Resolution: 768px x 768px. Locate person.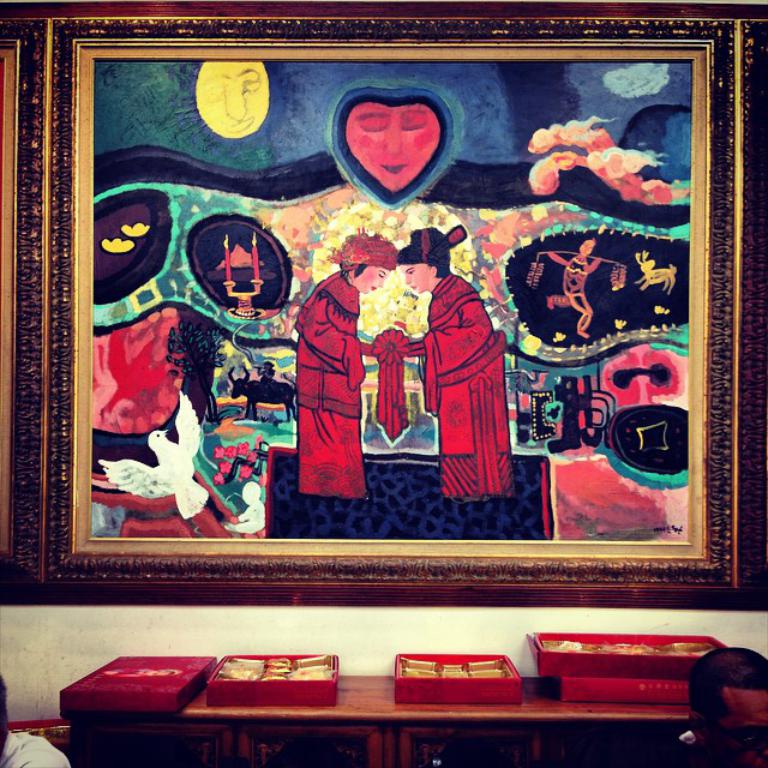
left=294, top=232, right=391, bottom=500.
